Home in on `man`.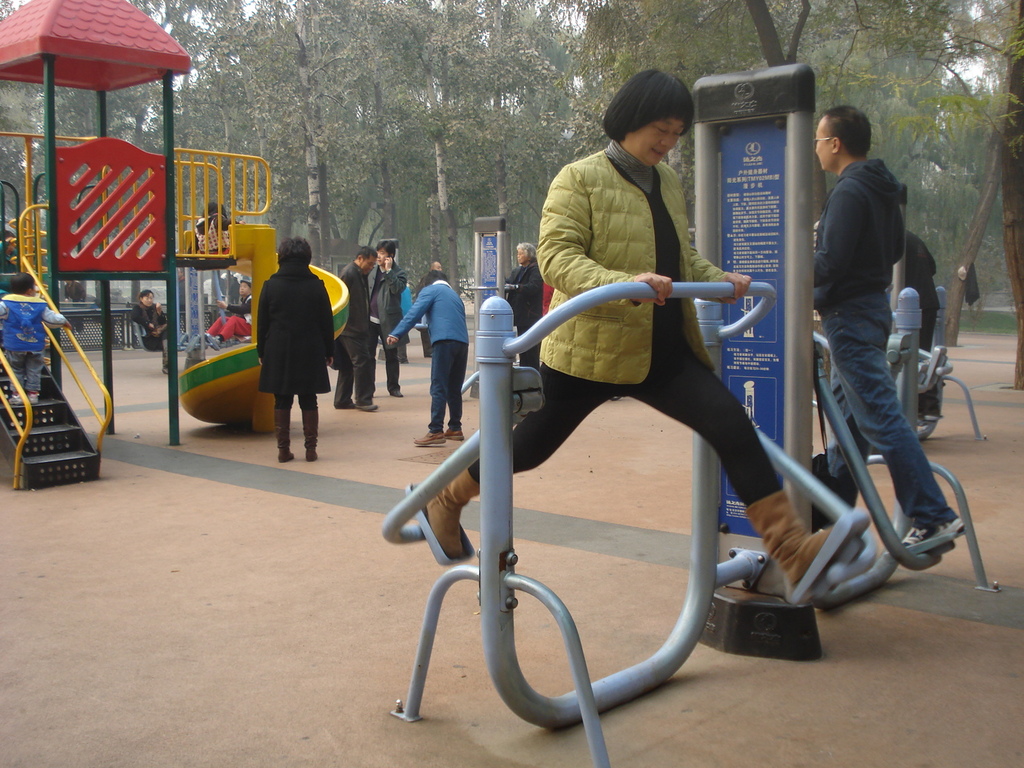
Homed in at x1=360 y1=239 x2=402 y2=402.
